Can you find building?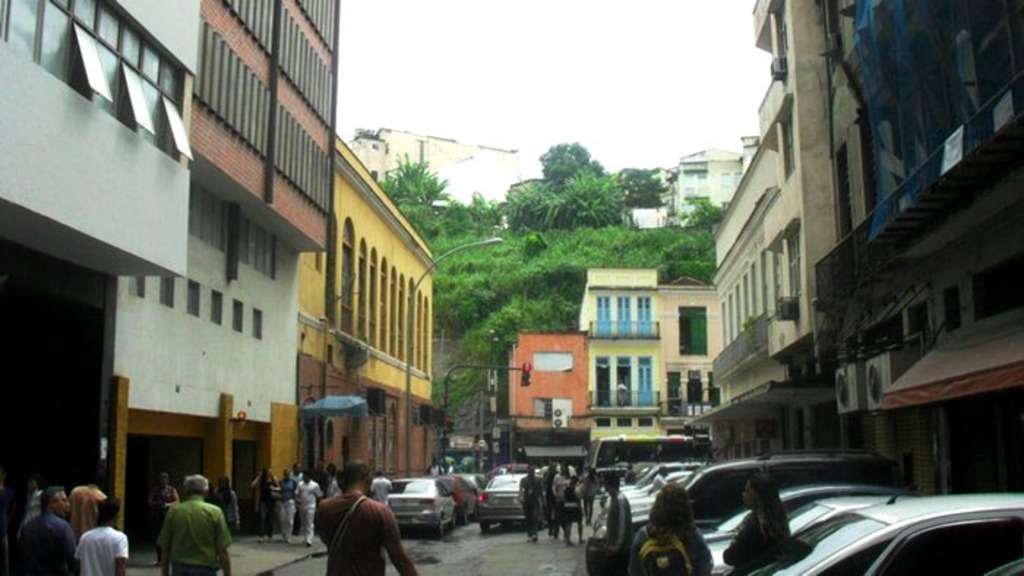
Yes, bounding box: {"x1": 0, "y1": 0, "x2": 341, "y2": 556}.
